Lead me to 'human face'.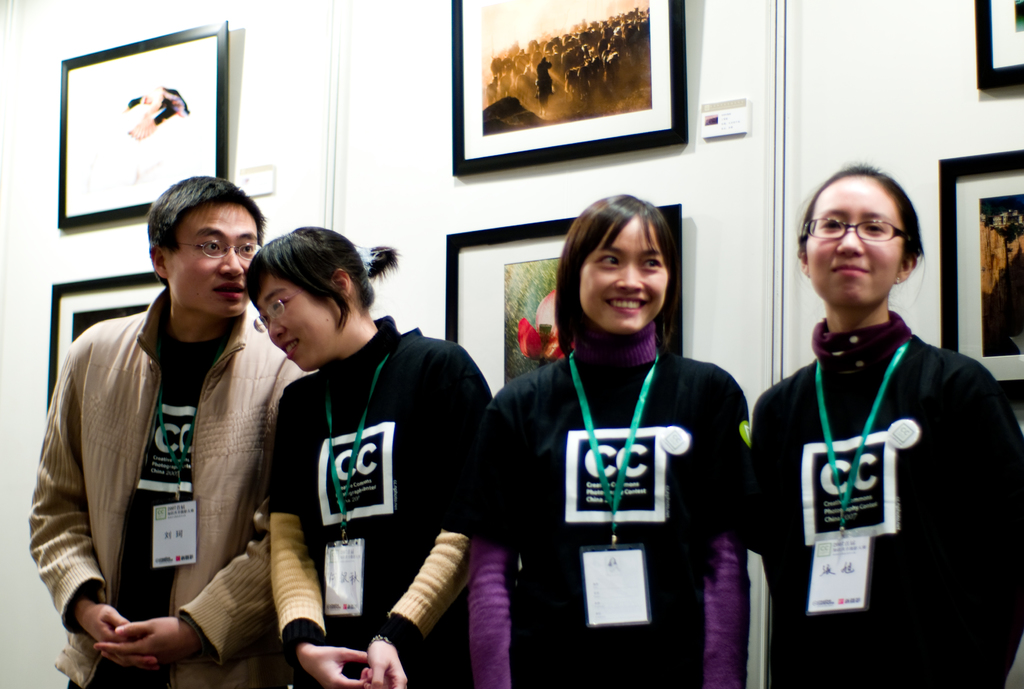
Lead to [802, 182, 903, 309].
